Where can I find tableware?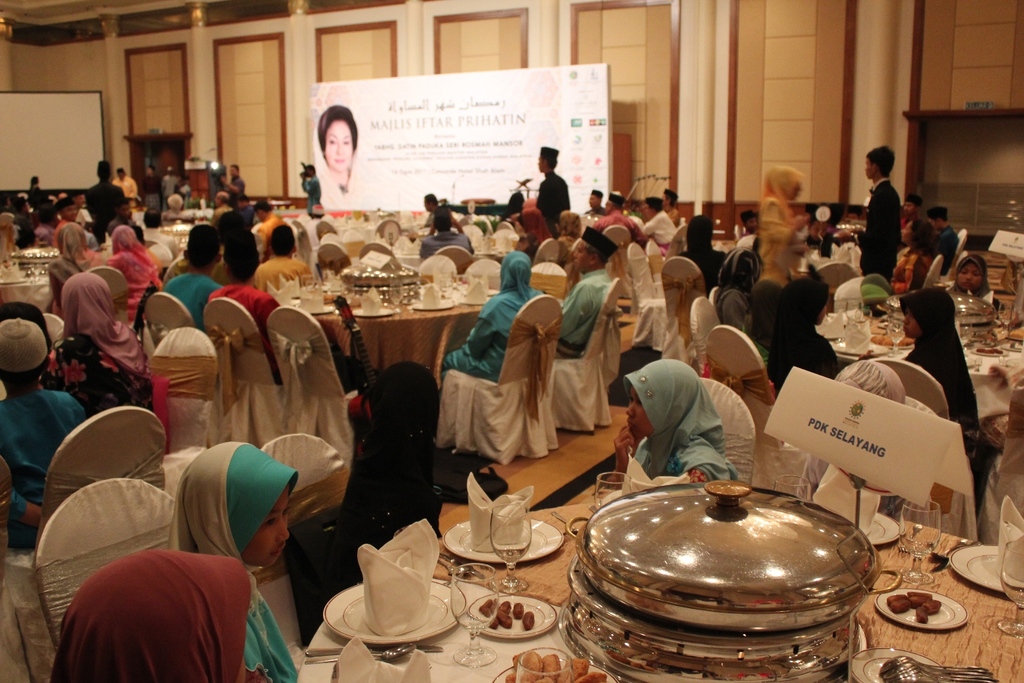
You can find it at 442/518/562/560.
